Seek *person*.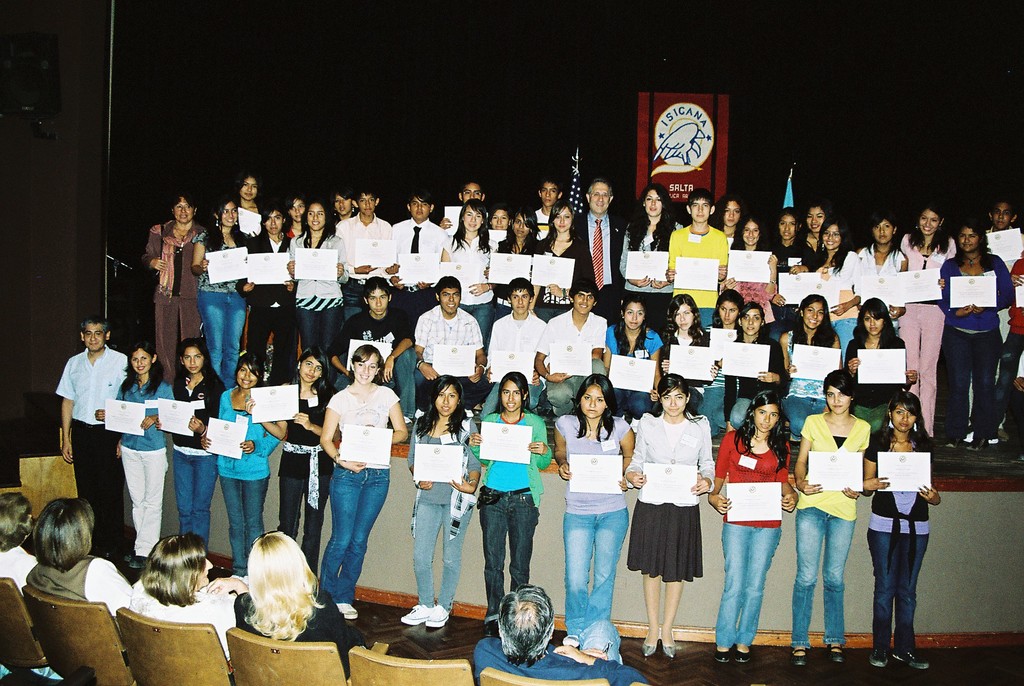
x1=189, y1=191, x2=248, y2=390.
